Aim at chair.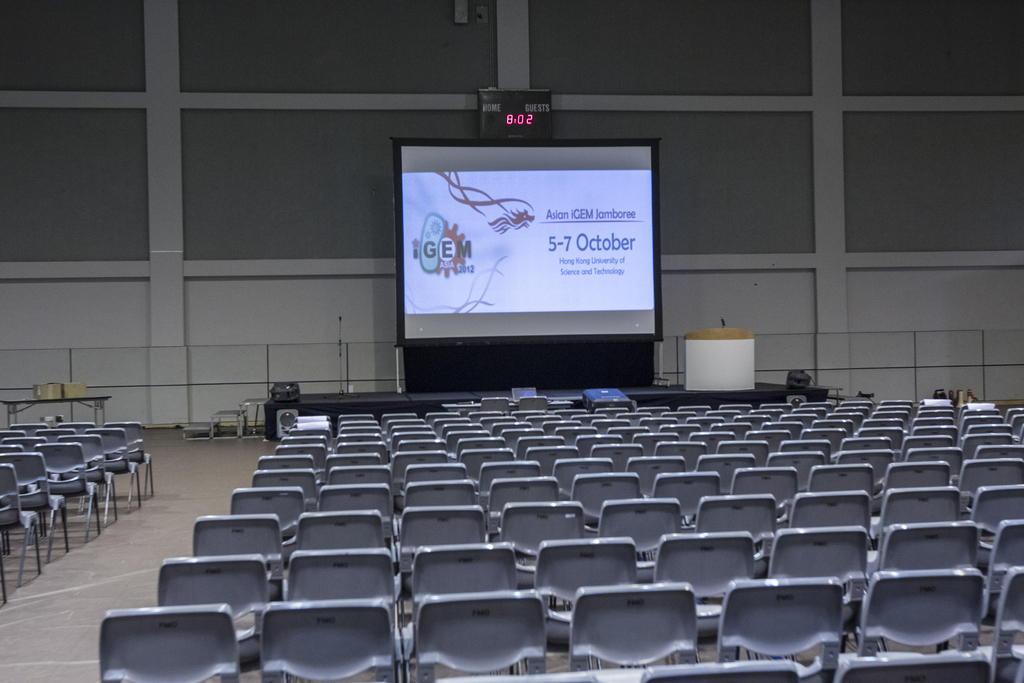
Aimed at select_region(903, 441, 963, 475).
